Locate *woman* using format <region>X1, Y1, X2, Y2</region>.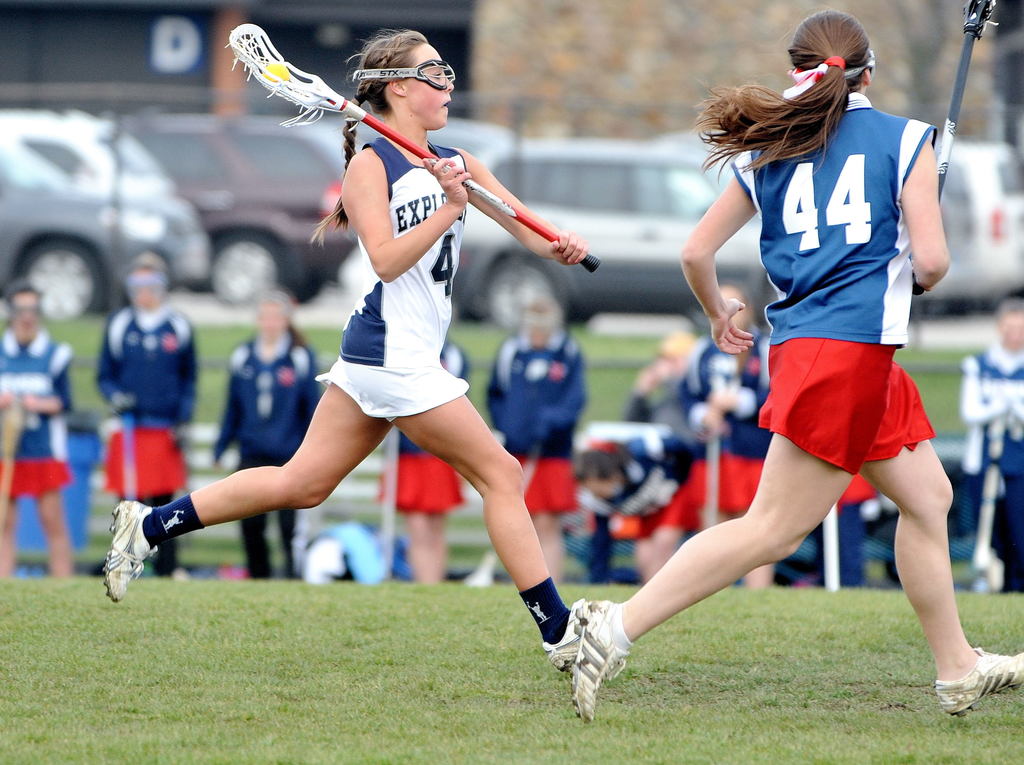
<region>104, 24, 587, 670</region>.
